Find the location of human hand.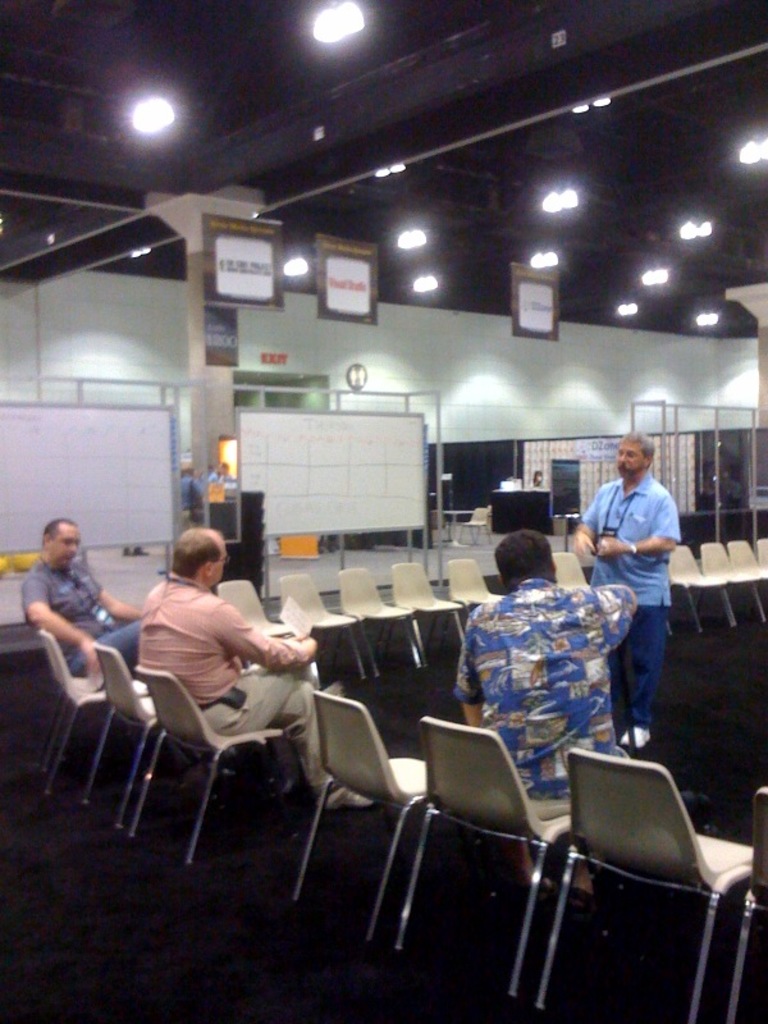
Location: 83 632 99 673.
